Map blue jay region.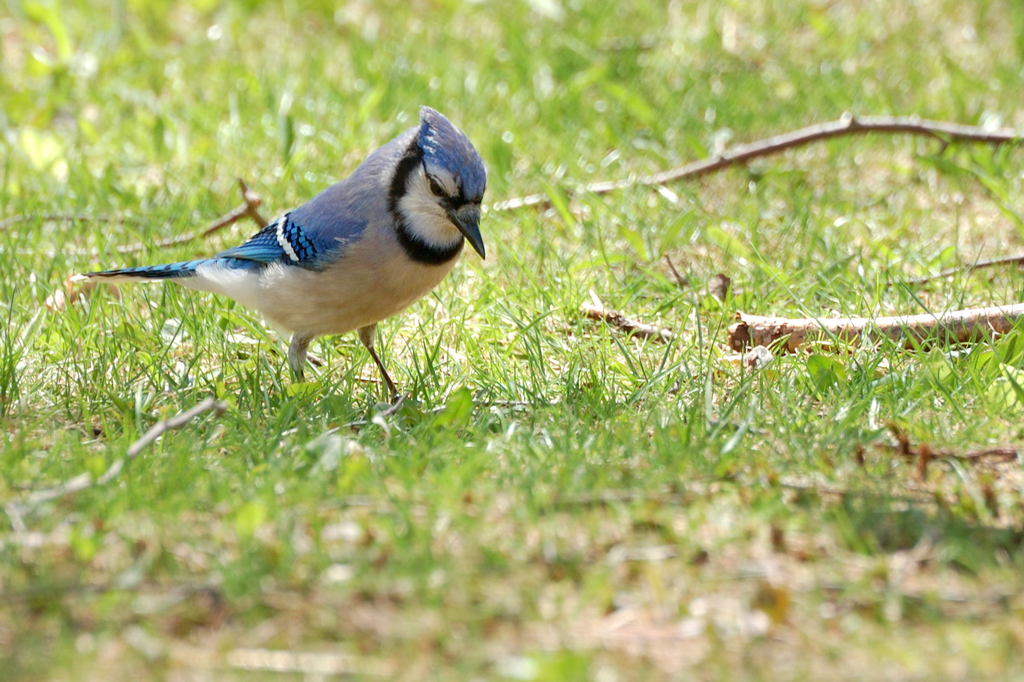
Mapped to 69 103 488 419.
